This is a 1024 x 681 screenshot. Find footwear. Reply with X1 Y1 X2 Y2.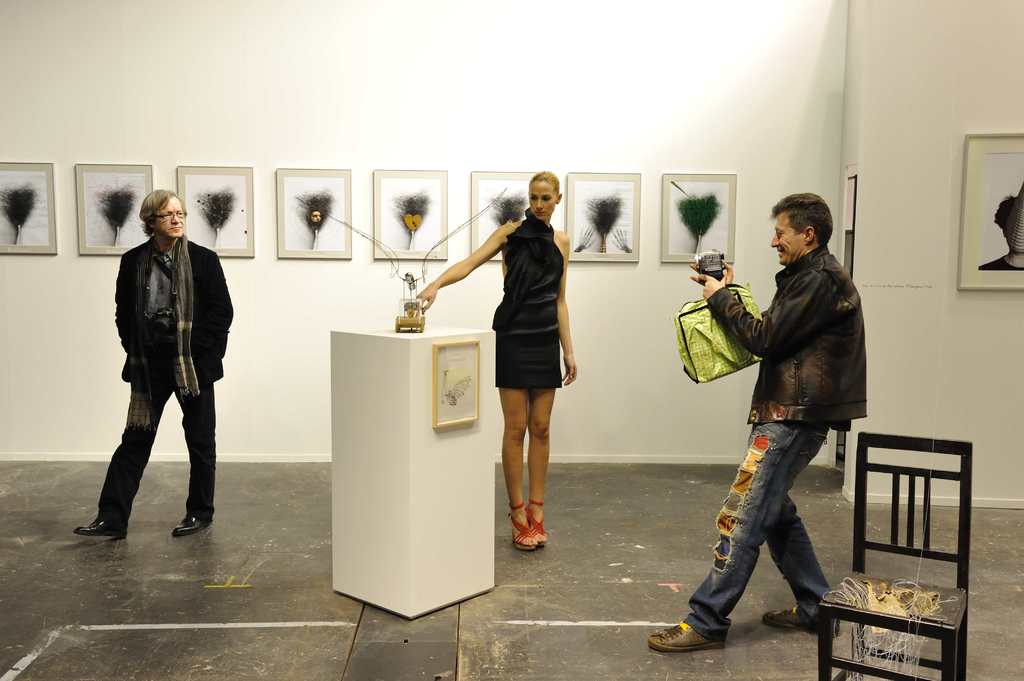
507 505 539 551.
